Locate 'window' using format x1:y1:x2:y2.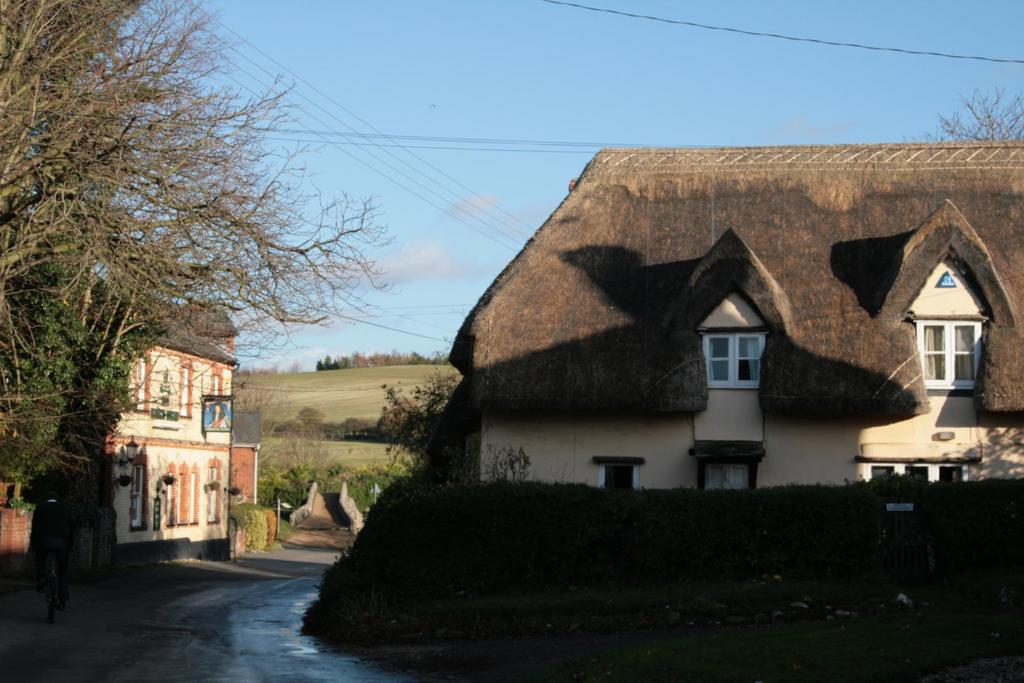
917:316:985:391.
